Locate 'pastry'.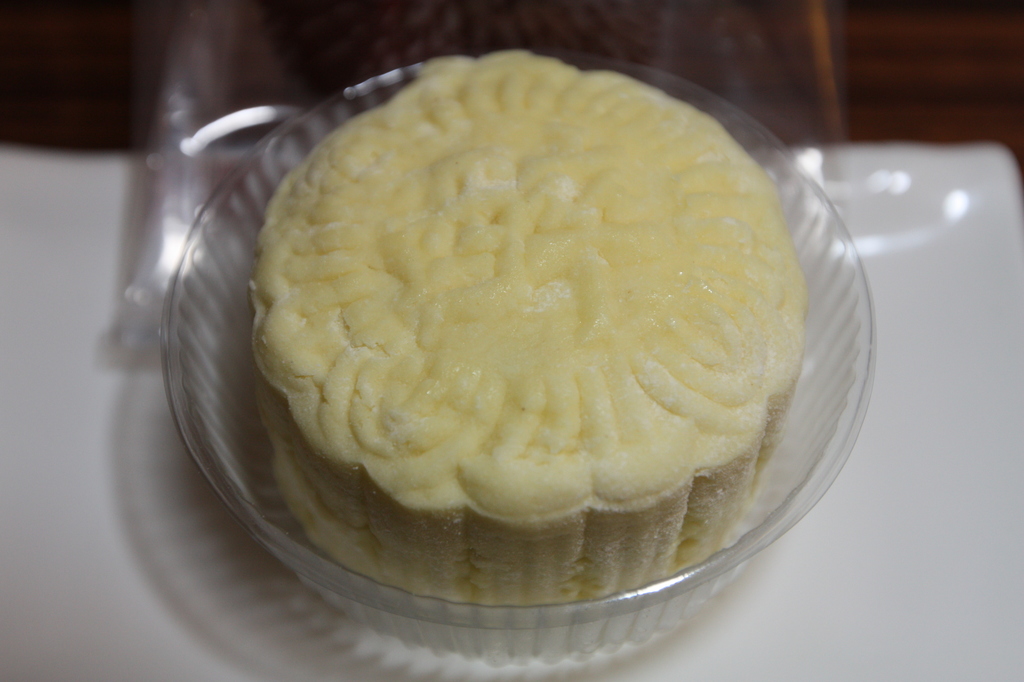
Bounding box: [207, 6, 826, 624].
